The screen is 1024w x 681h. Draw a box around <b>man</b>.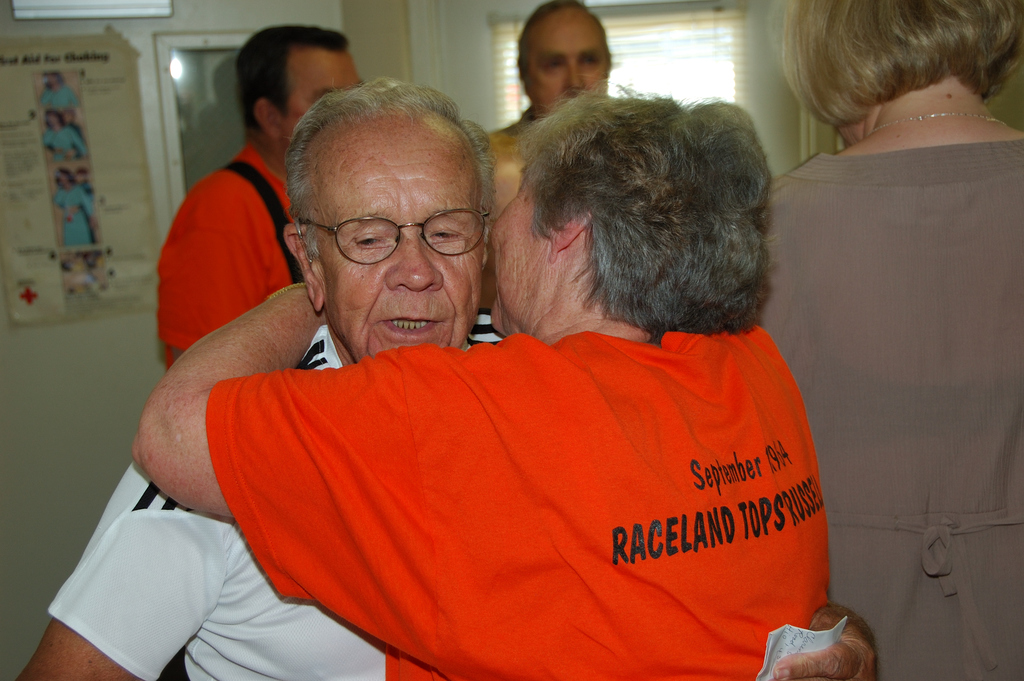
<region>476, 0, 618, 208</region>.
